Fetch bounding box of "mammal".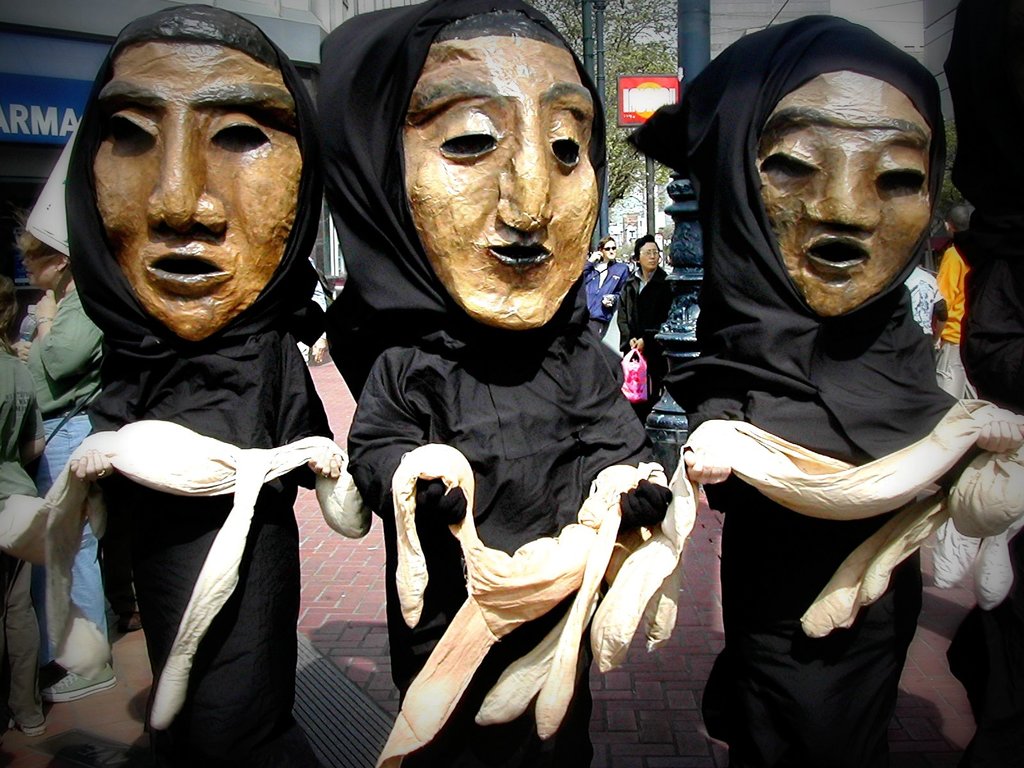
Bbox: Rect(524, 44, 973, 753).
